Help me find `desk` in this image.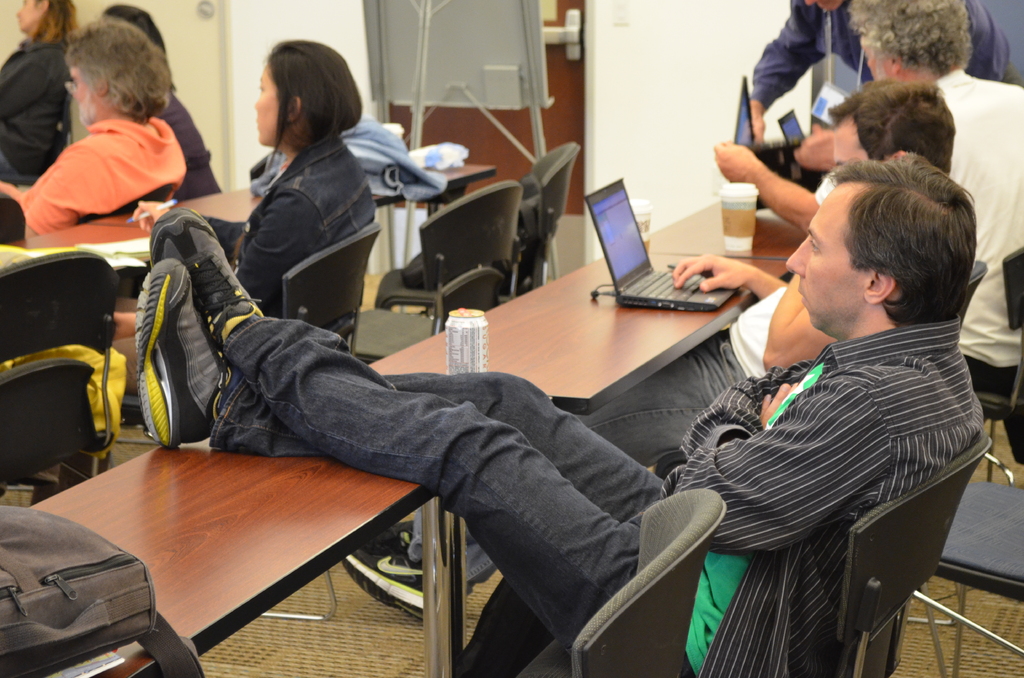
Found it: [94, 160, 500, 254].
